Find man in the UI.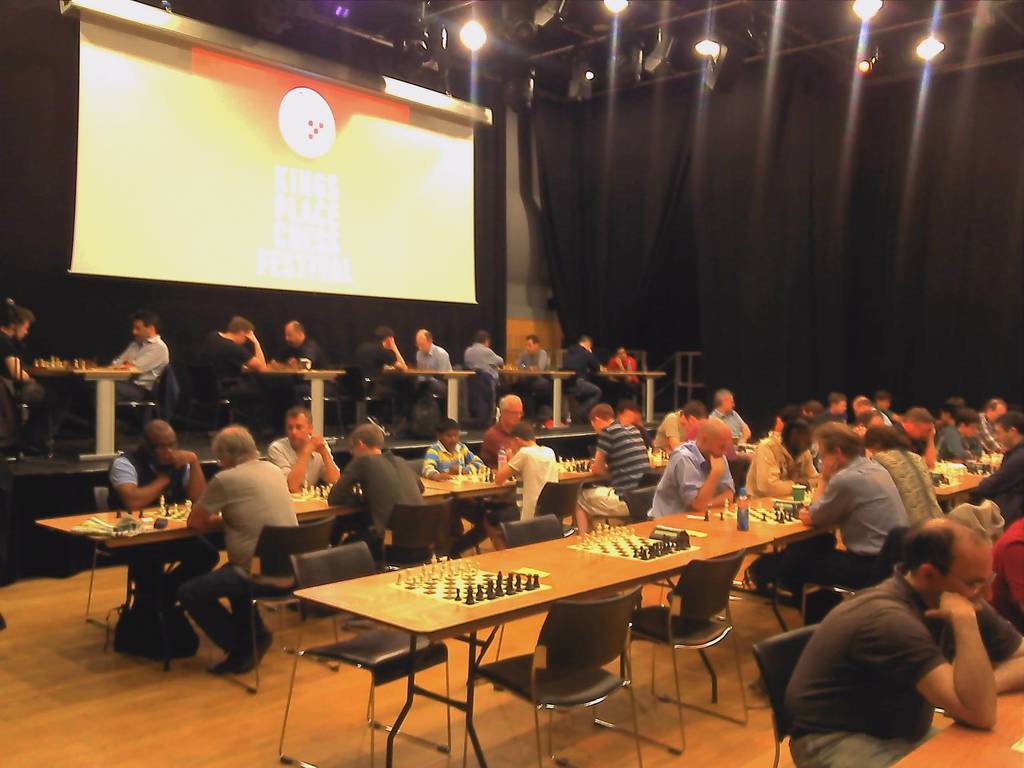
UI element at x1=408 y1=330 x2=452 y2=433.
